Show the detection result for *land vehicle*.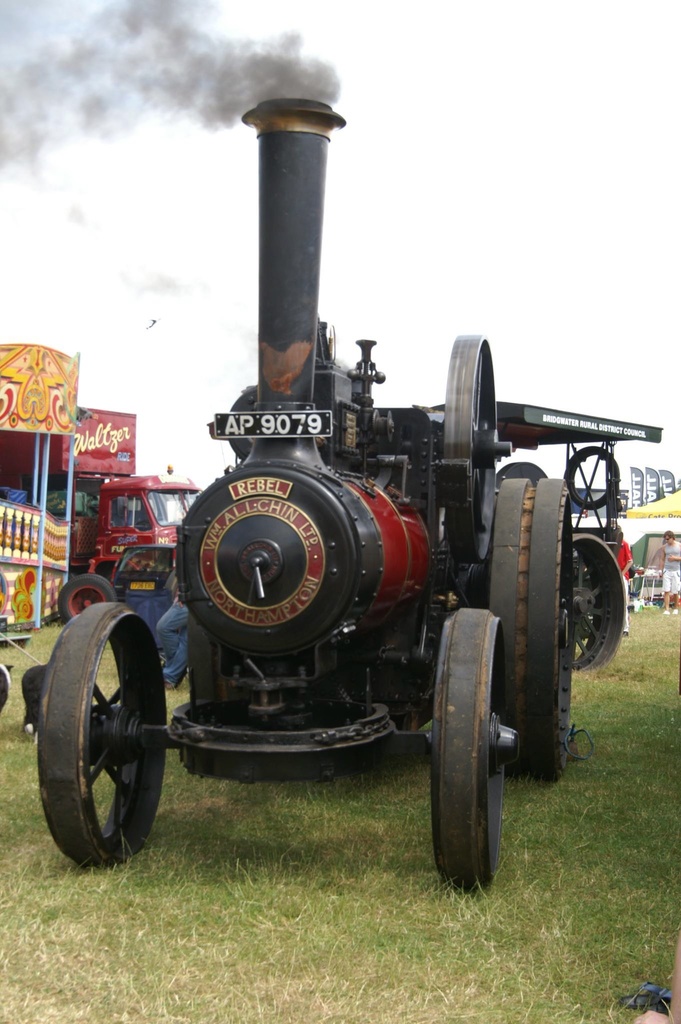
[0, 406, 195, 621].
